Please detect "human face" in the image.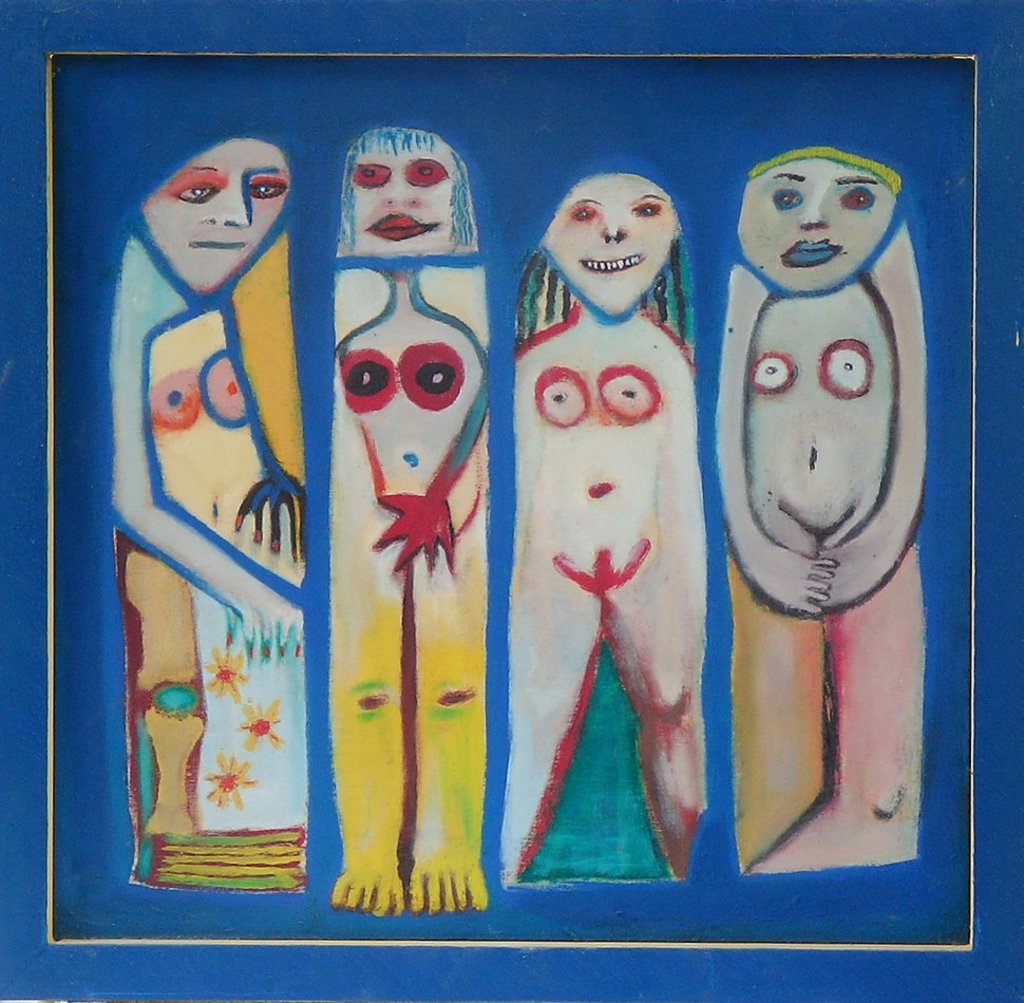
{"left": 543, "top": 172, "right": 684, "bottom": 317}.
